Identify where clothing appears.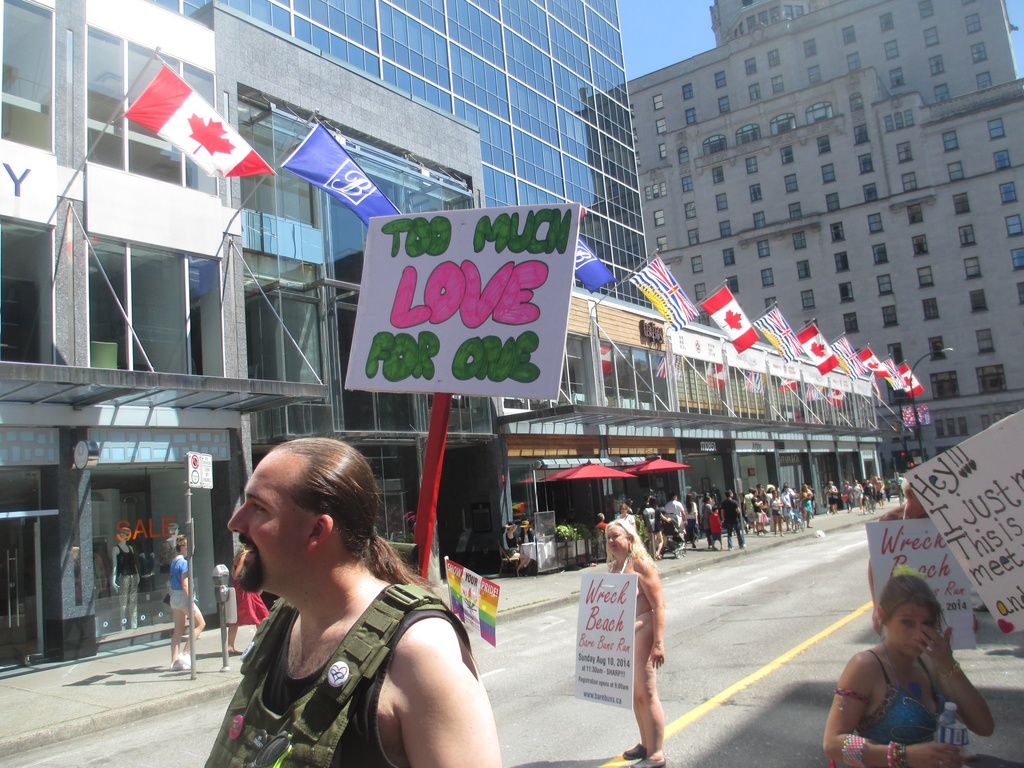
Appears at <bbox>164, 555, 184, 605</bbox>.
